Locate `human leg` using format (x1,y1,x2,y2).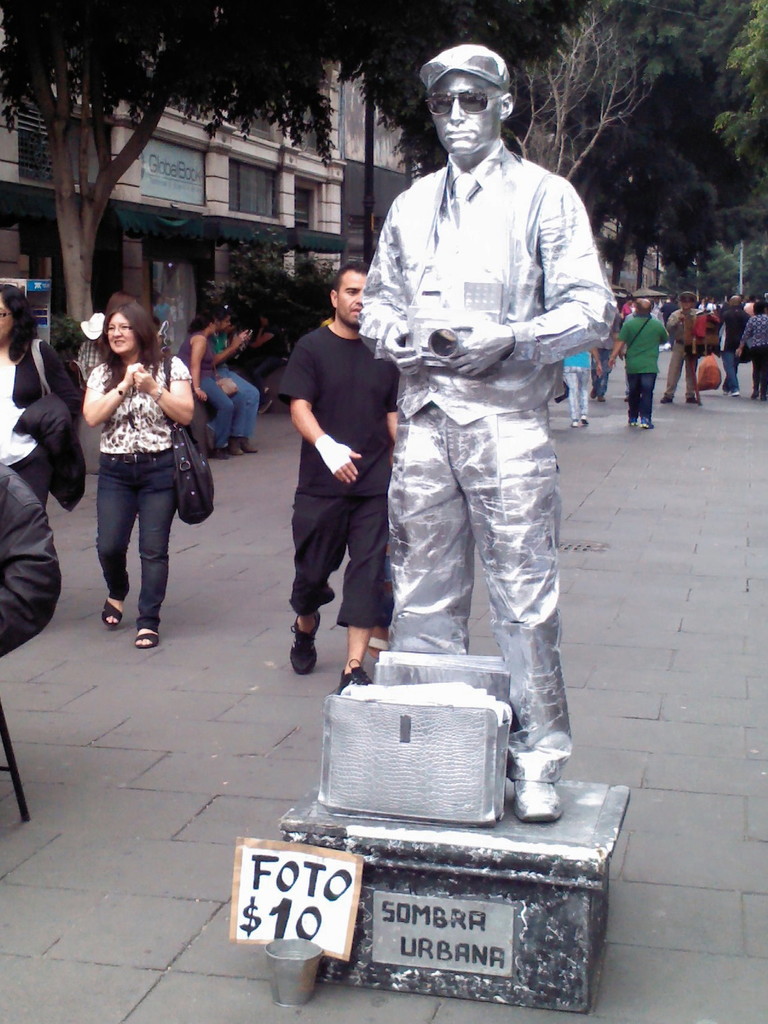
(578,358,589,423).
